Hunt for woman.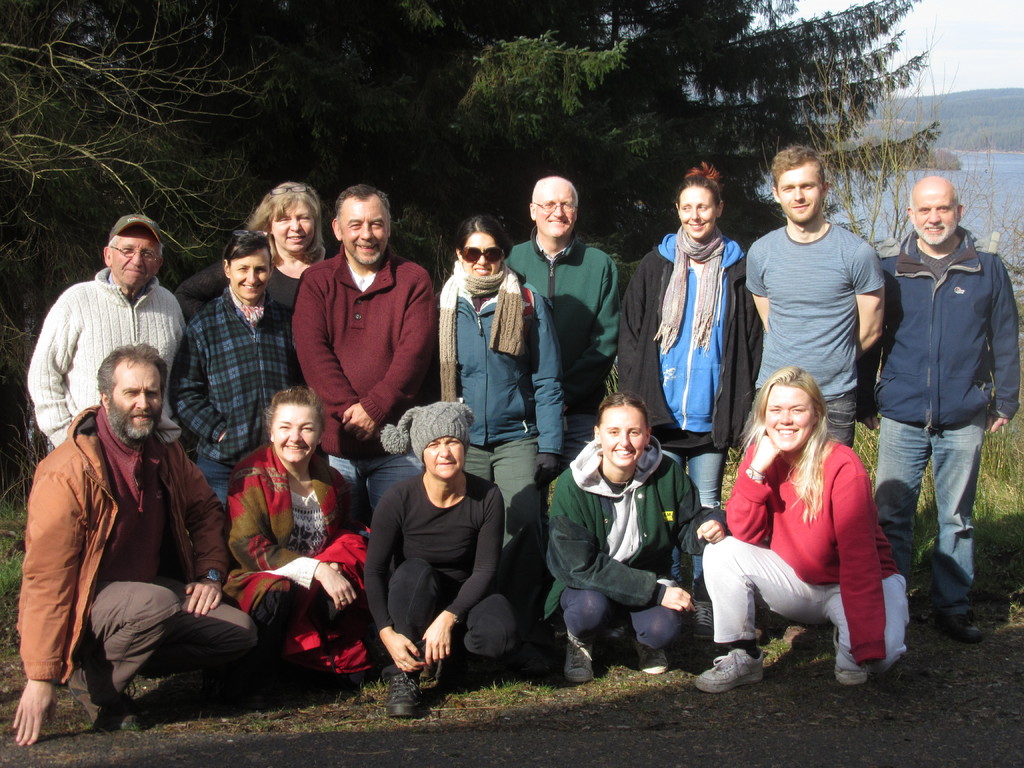
Hunted down at bbox=[176, 178, 330, 318].
